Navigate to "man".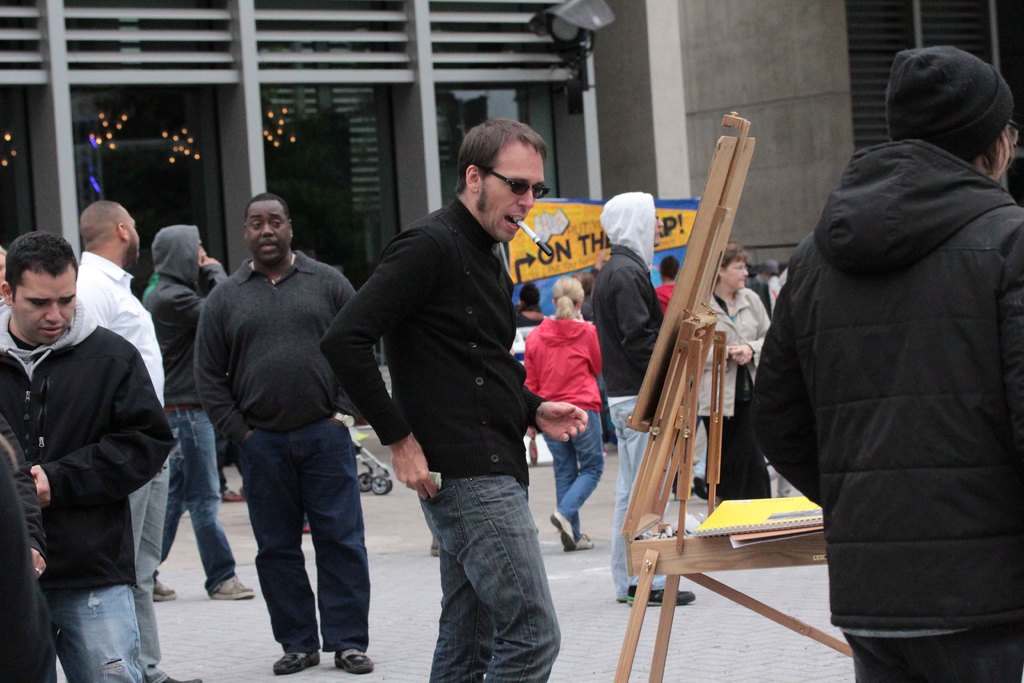
Navigation target: <box>589,189,695,607</box>.
